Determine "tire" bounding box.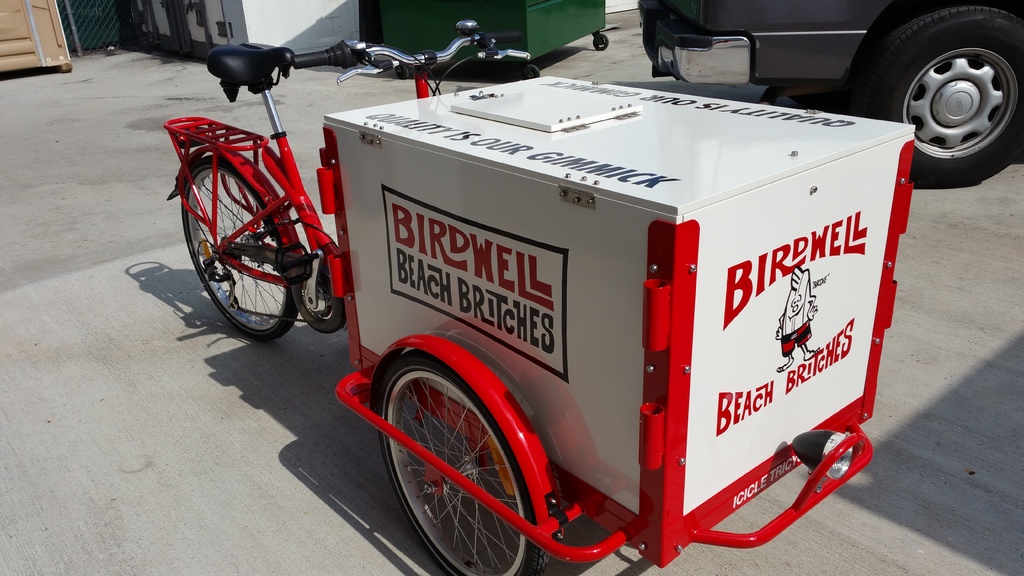
Determined: crop(593, 33, 609, 51).
